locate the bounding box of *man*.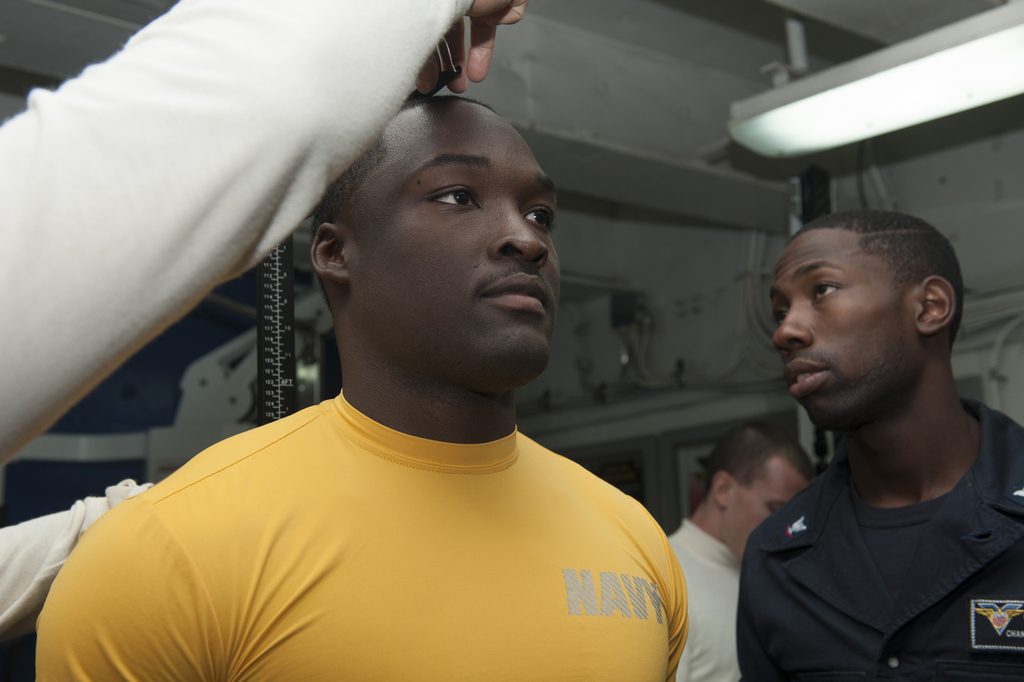
Bounding box: [left=0, top=0, right=530, bottom=647].
